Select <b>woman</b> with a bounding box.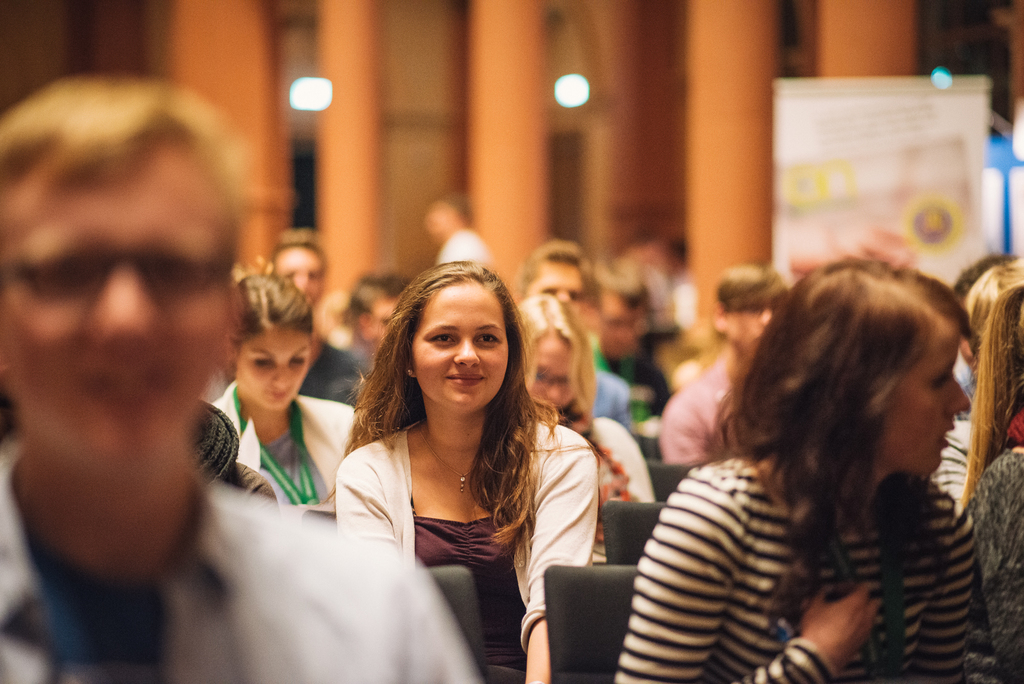
304,265,608,650.
